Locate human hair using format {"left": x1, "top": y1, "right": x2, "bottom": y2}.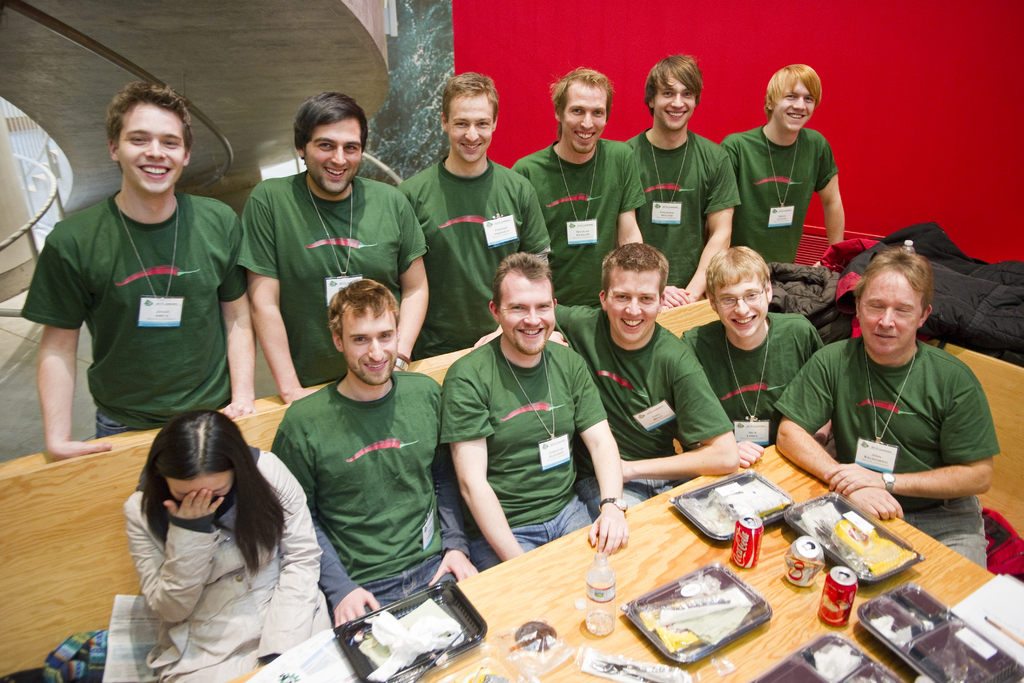
{"left": 600, "top": 239, "right": 671, "bottom": 300}.
